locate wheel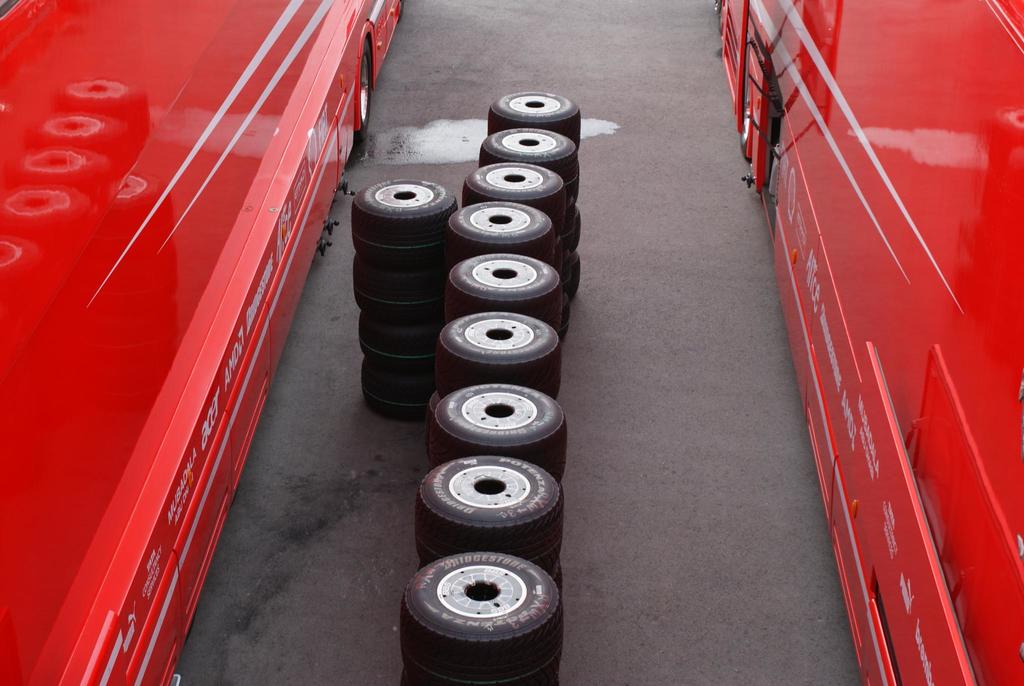
box(407, 455, 561, 575)
